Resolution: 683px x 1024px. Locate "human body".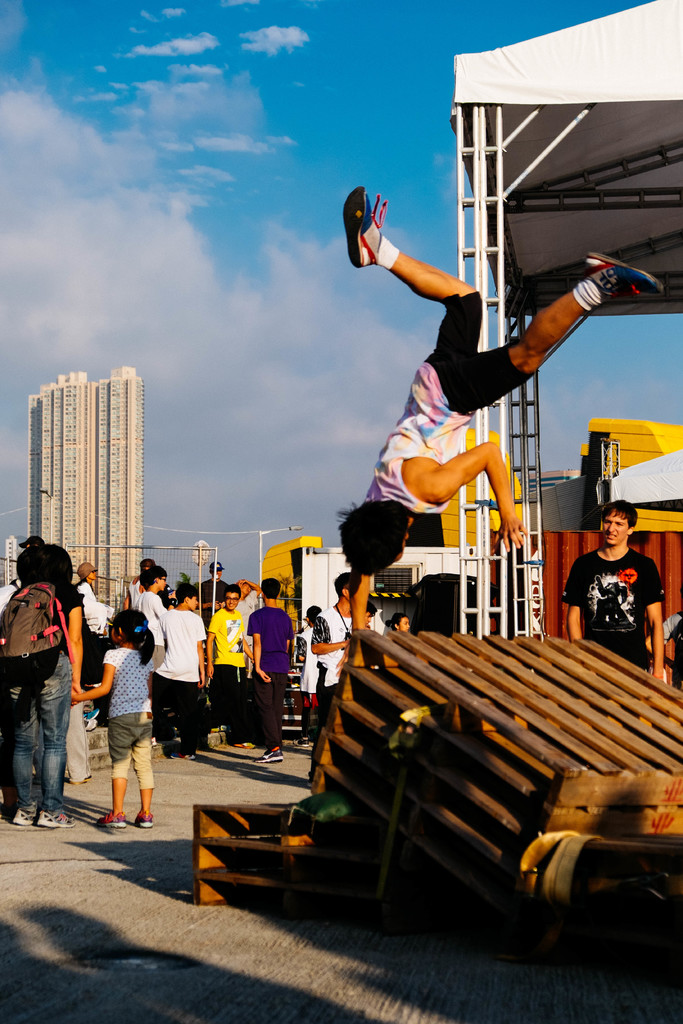
bbox=(566, 500, 662, 685).
